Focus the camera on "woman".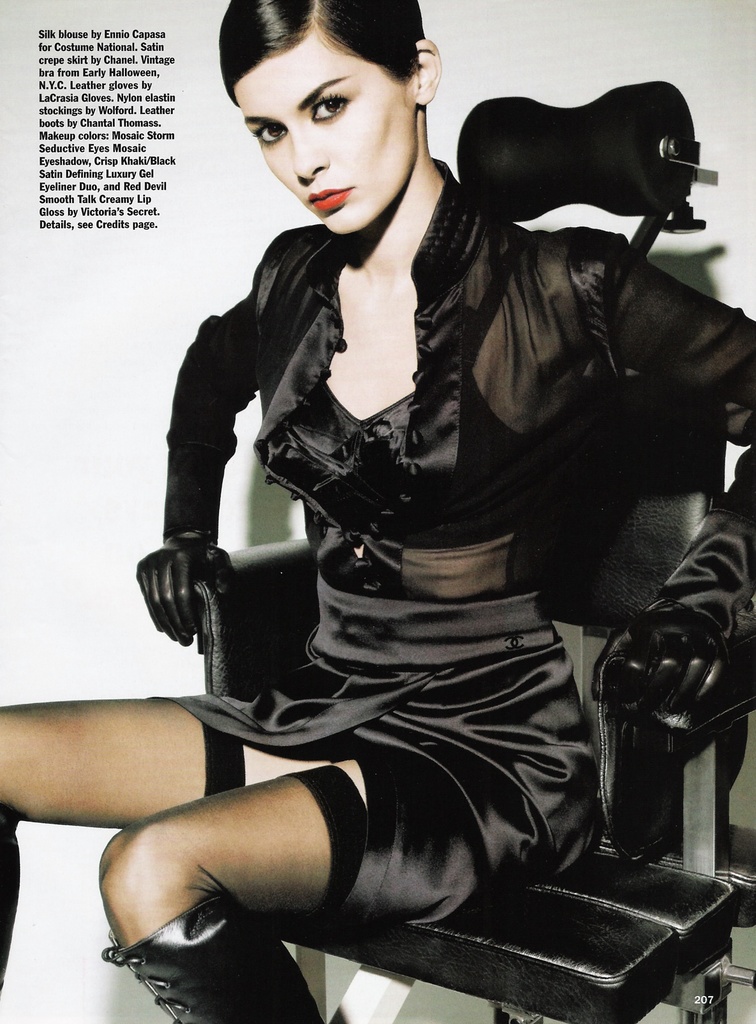
Focus region: crop(102, 0, 733, 991).
